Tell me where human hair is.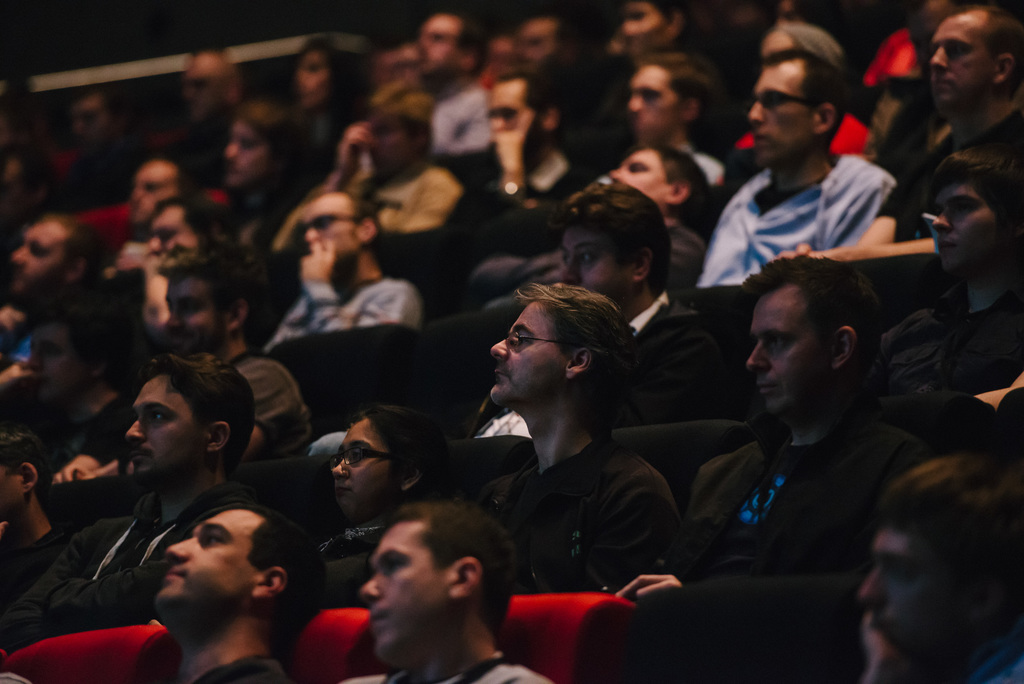
human hair is at 639, 49, 724, 135.
